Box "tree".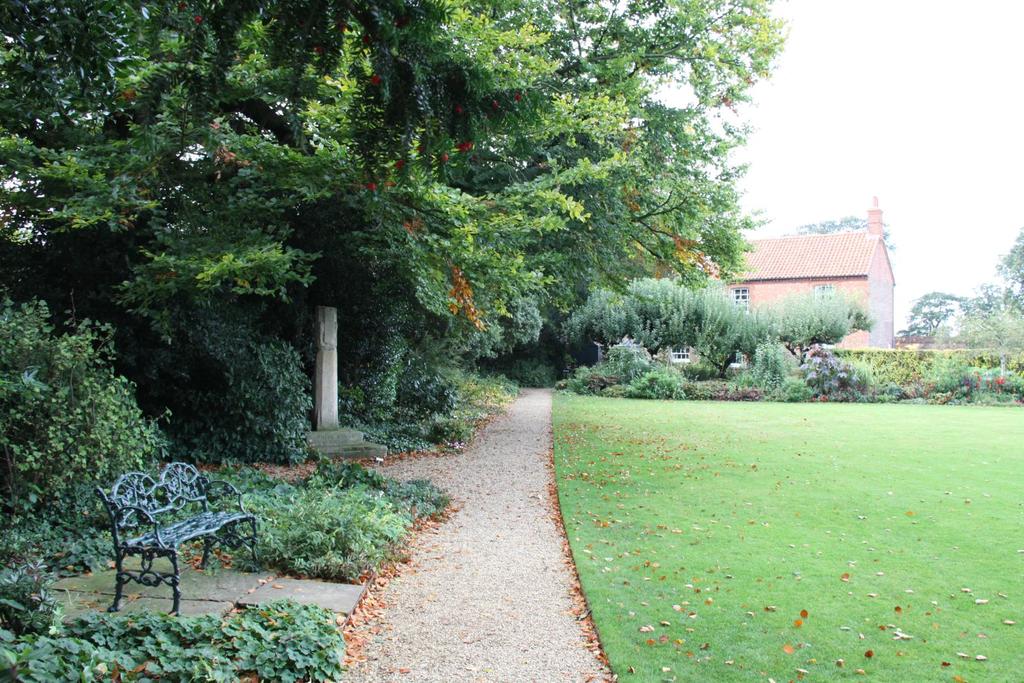
(x1=900, y1=289, x2=1023, y2=336).
